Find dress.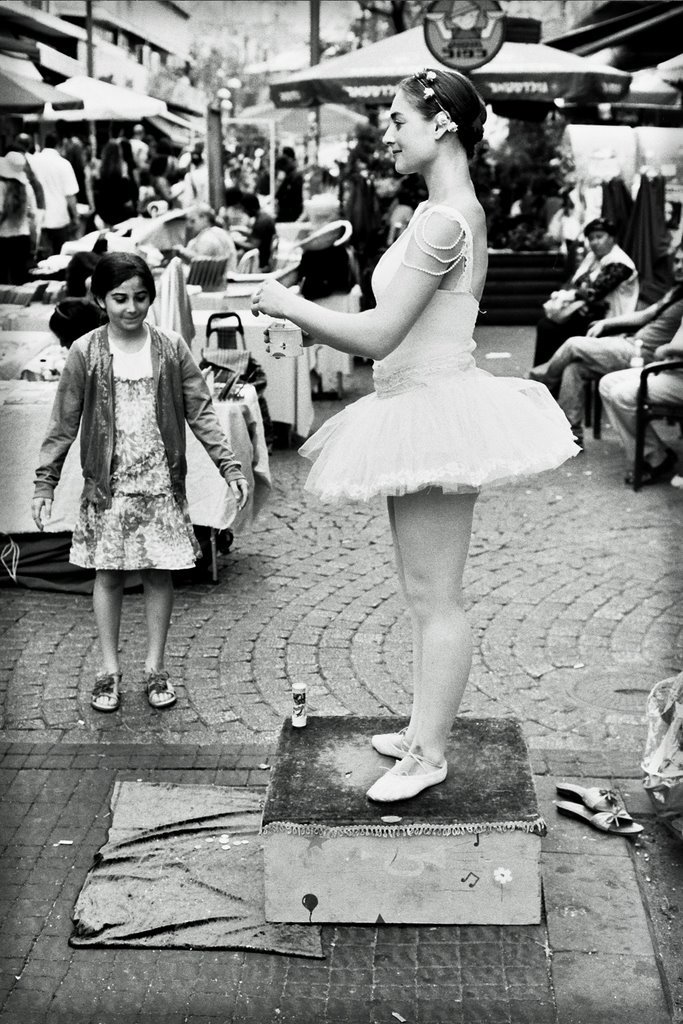
[left=68, top=327, right=201, bottom=568].
